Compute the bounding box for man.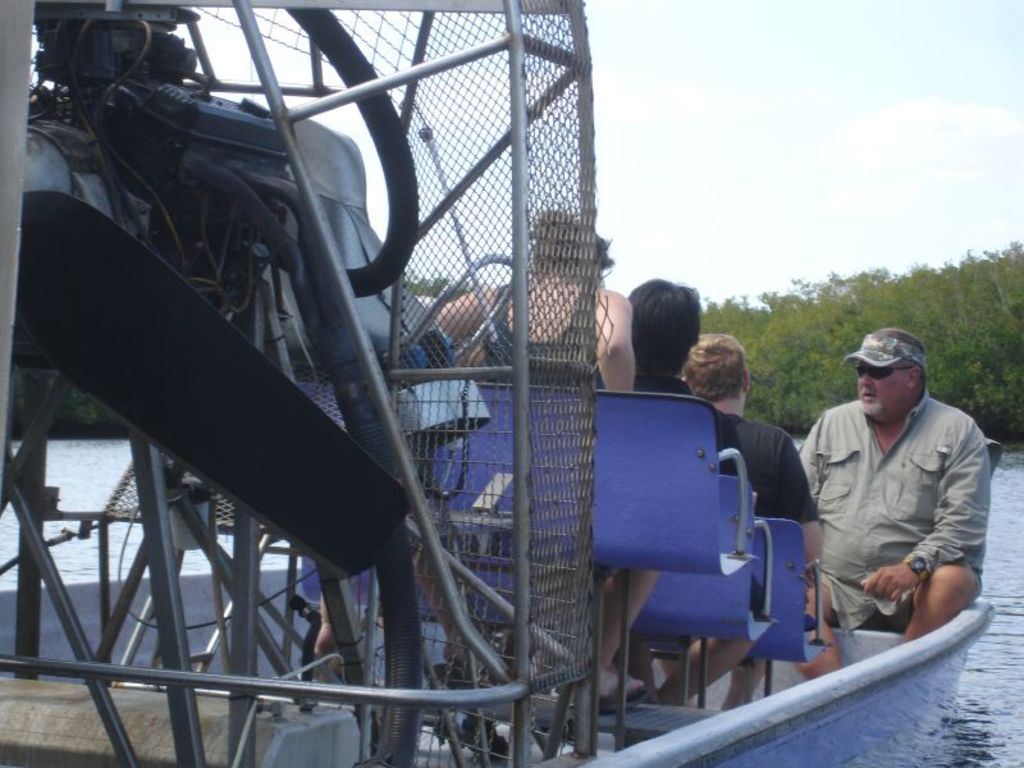
detection(788, 315, 1001, 695).
